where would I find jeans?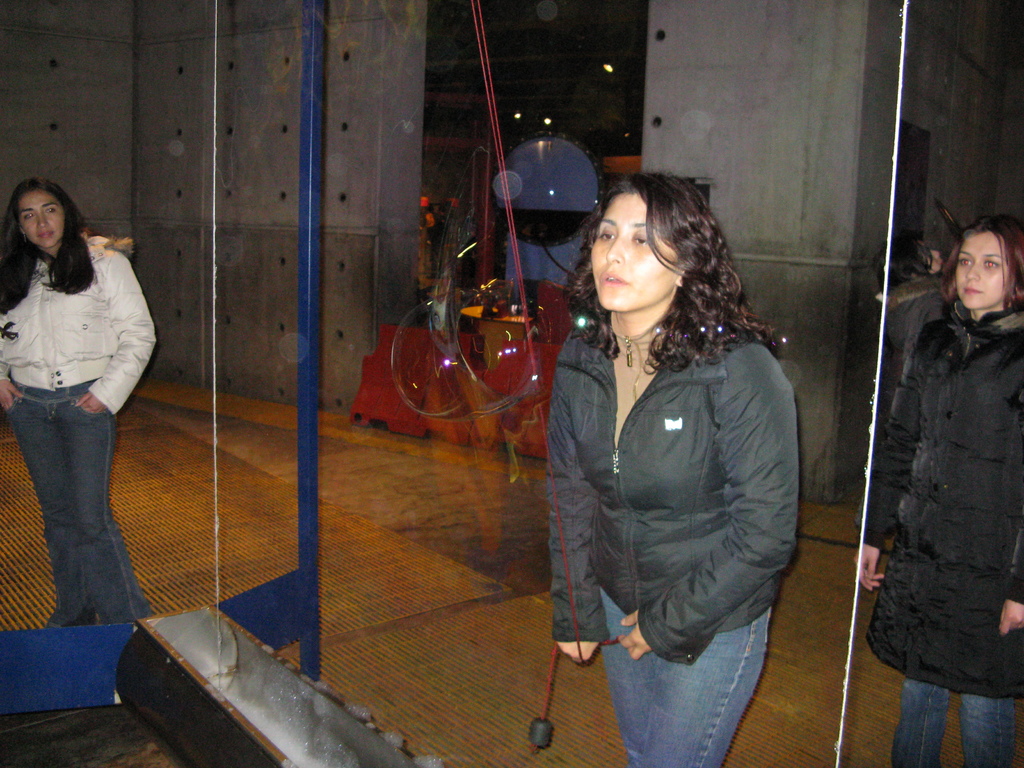
At 5/369/135/654.
